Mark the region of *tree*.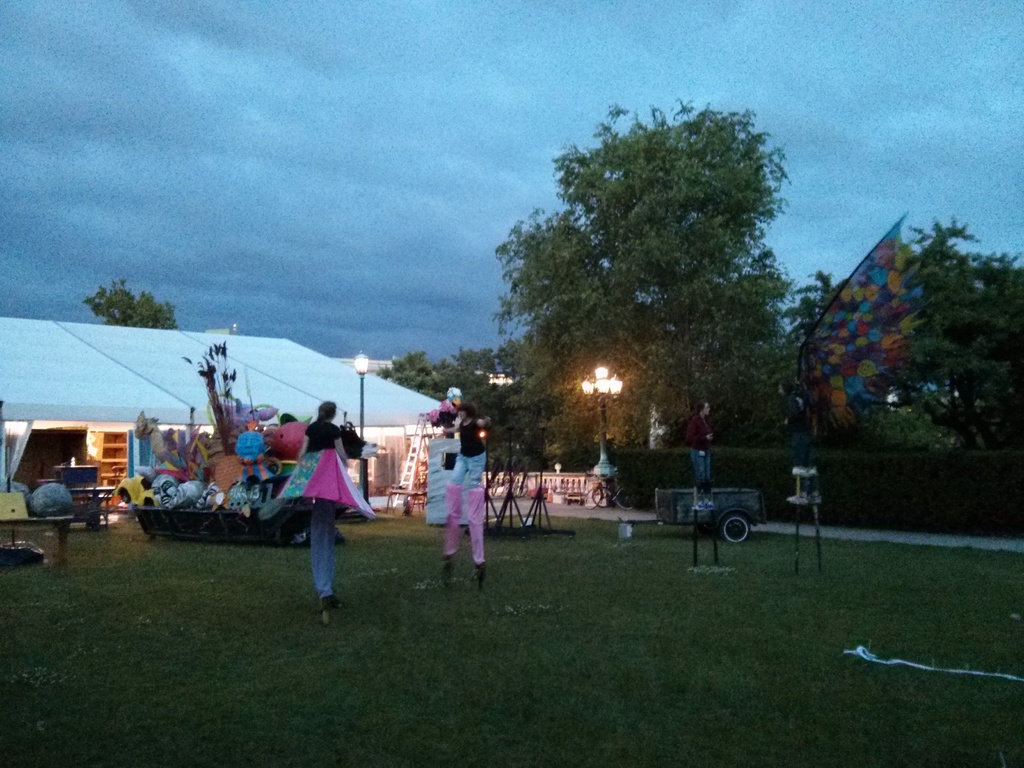
Region: region(878, 212, 1021, 461).
